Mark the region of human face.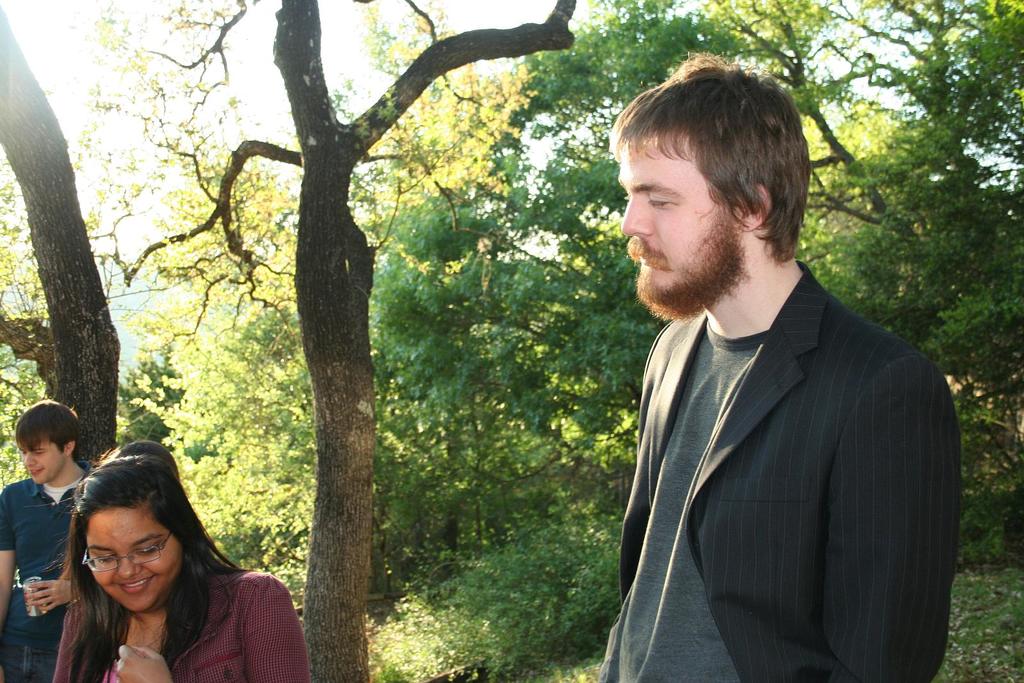
Region: {"x1": 18, "y1": 436, "x2": 60, "y2": 486}.
